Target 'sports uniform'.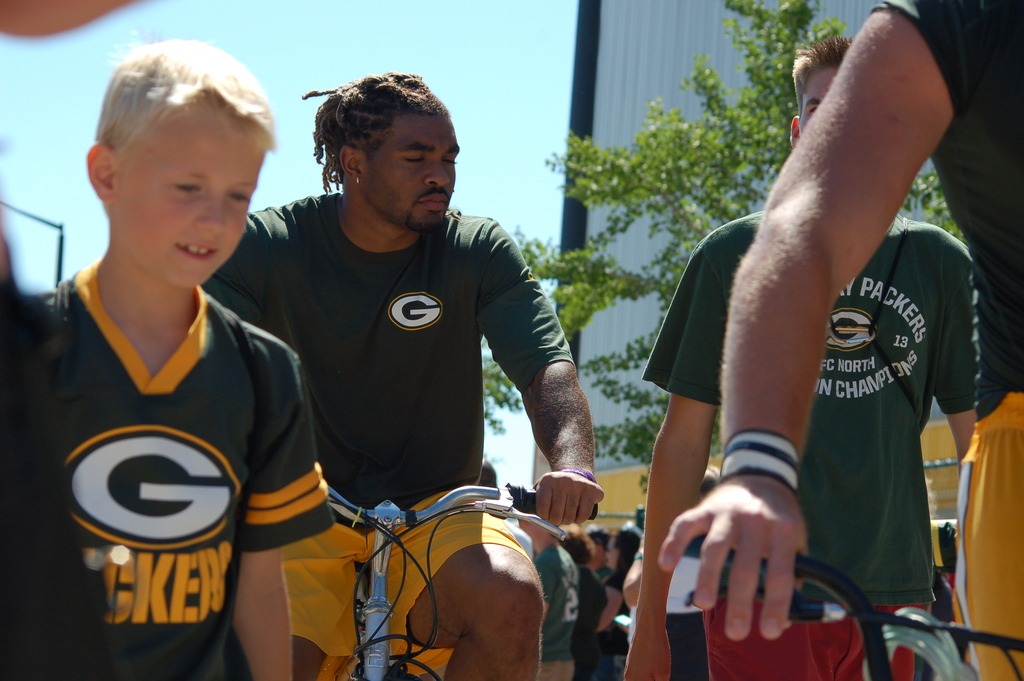
Target region: {"left": 216, "top": 188, "right": 570, "bottom": 680}.
